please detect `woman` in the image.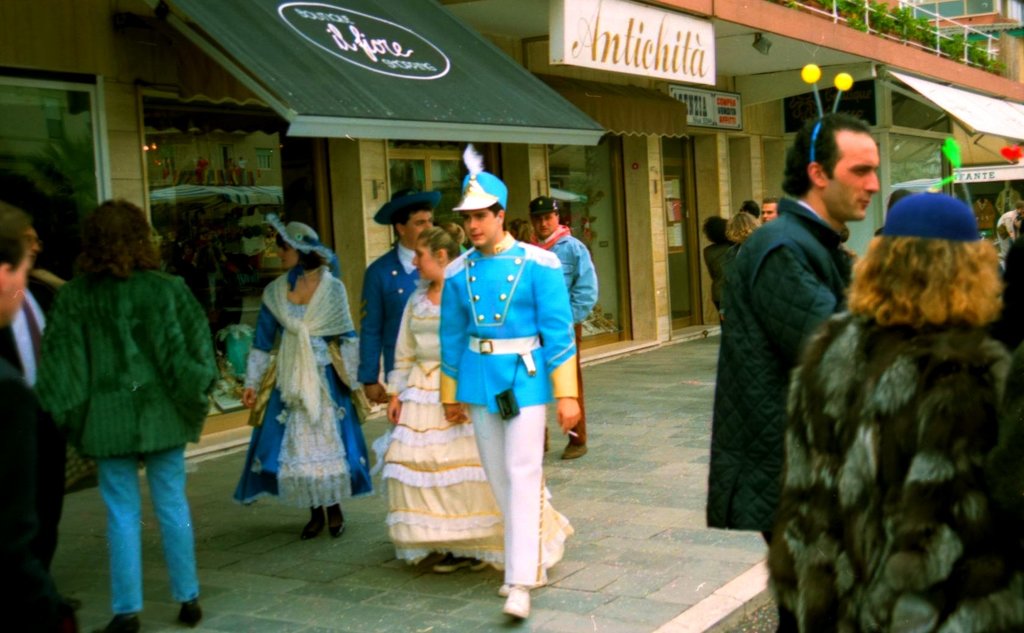
[778, 234, 1014, 632].
